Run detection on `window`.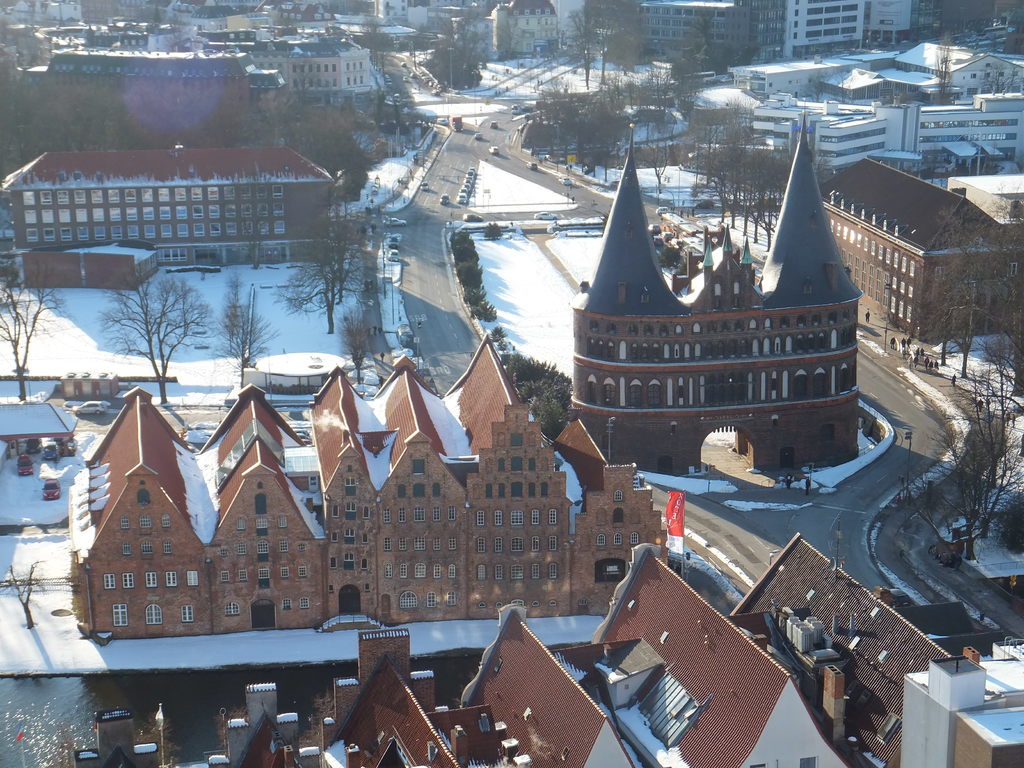
Result: {"left": 329, "top": 474, "right": 380, "bottom": 599}.
